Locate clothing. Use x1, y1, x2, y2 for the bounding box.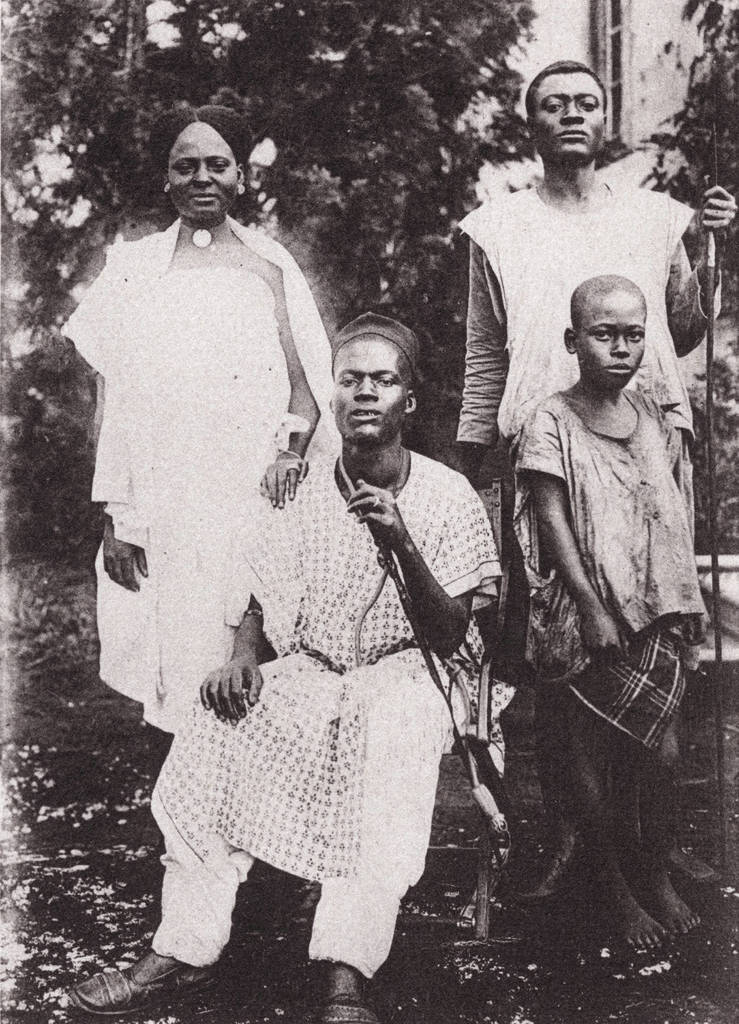
455, 172, 720, 551.
